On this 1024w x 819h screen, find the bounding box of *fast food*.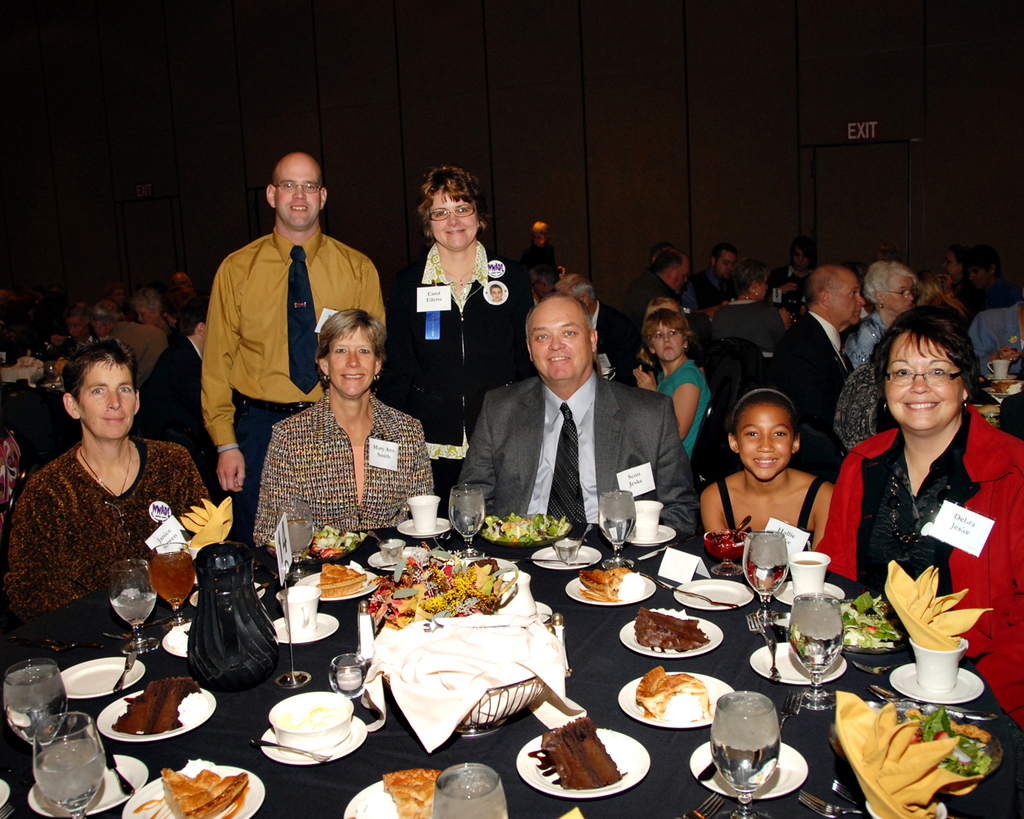
Bounding box: [x1=635, y1=605, x2=707, y2=657].
